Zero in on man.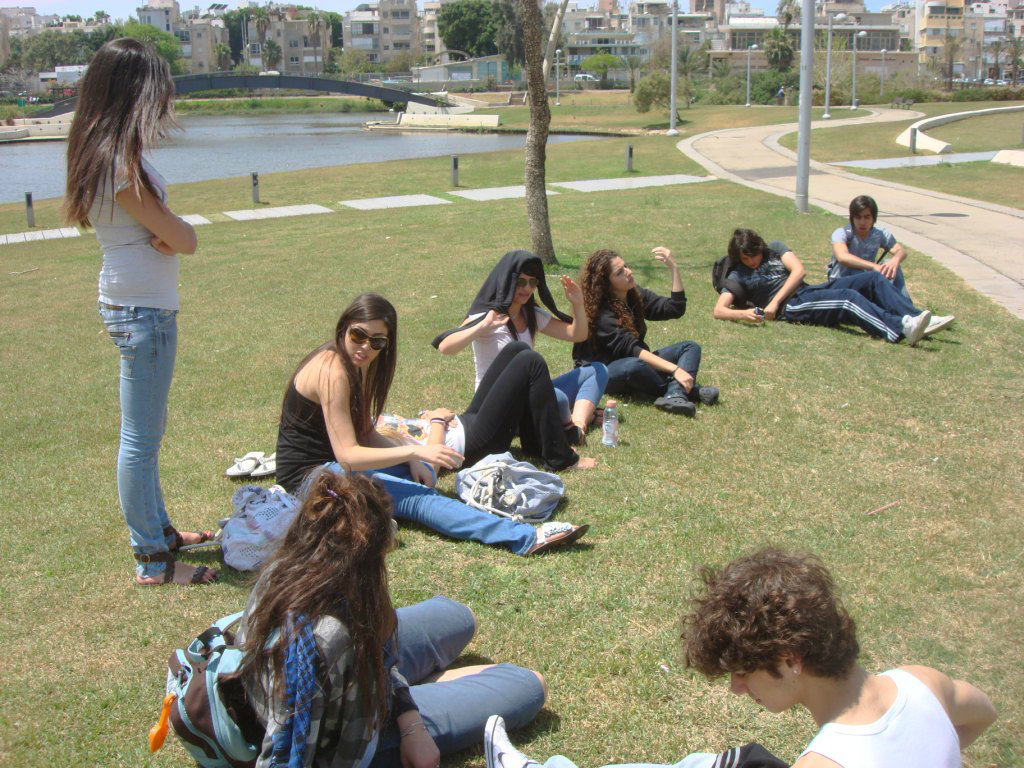
Zeroed in: box(707, 223, 956, 343).
